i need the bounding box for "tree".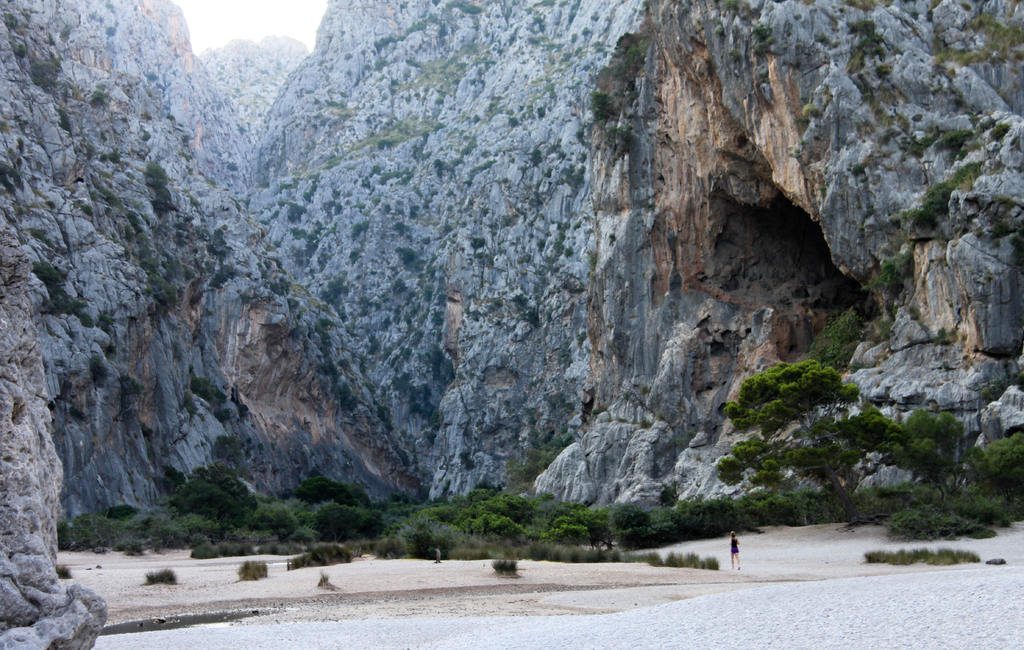
Here it is: BBox(707, 307, 937, 526).
